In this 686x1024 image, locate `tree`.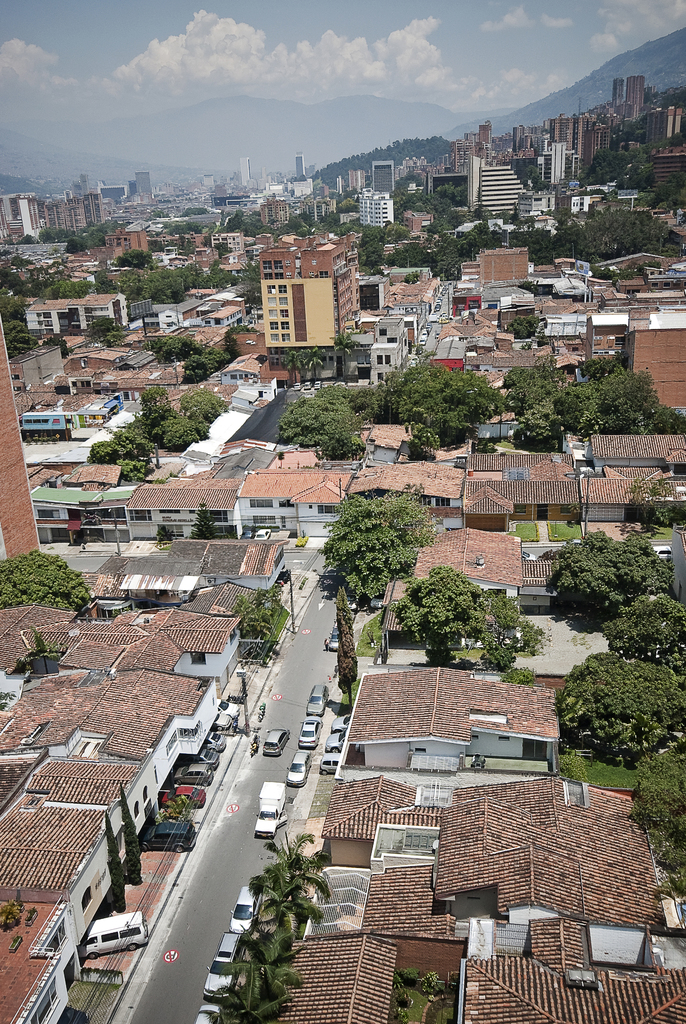
Bounding box: bbox=[207, 987, 291, 1023].
